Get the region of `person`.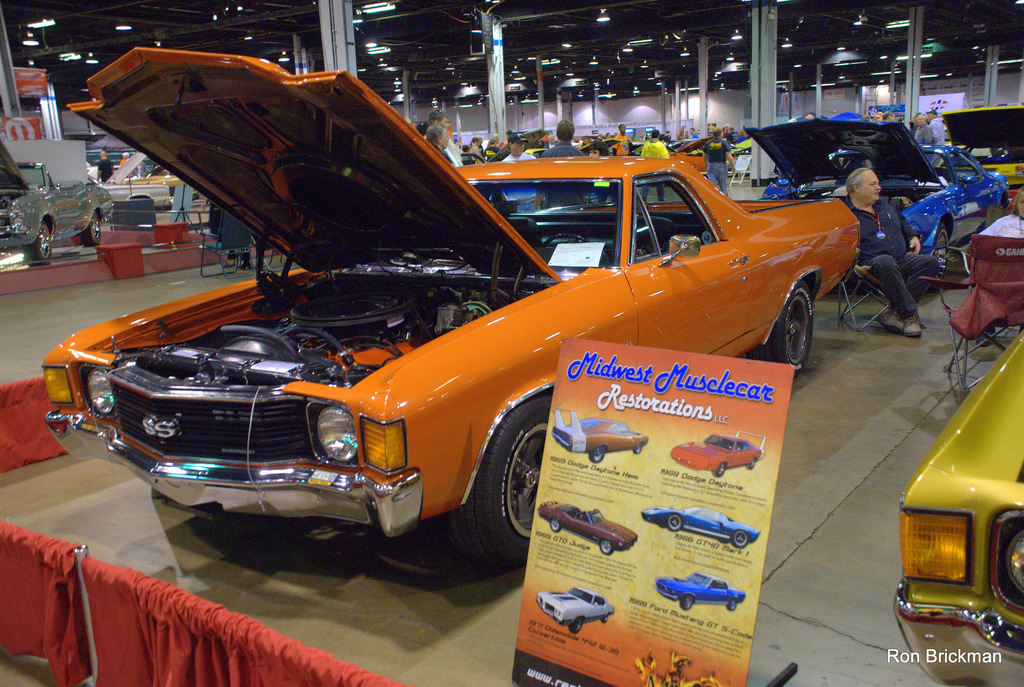
116, 150, 131, 164.
